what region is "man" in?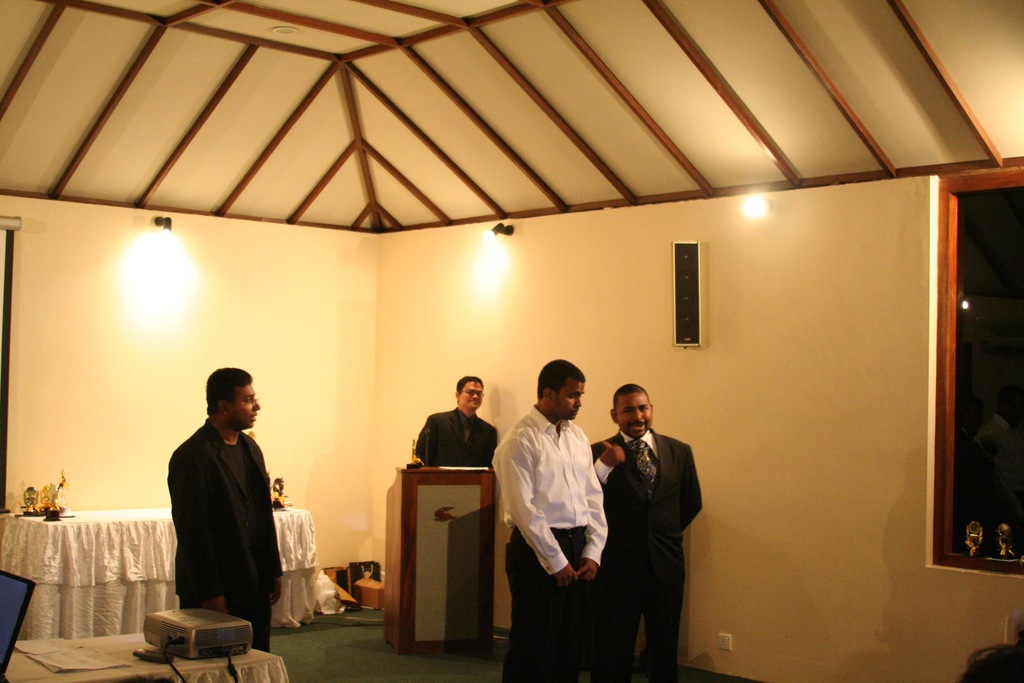
415, 370, 501, 490.
